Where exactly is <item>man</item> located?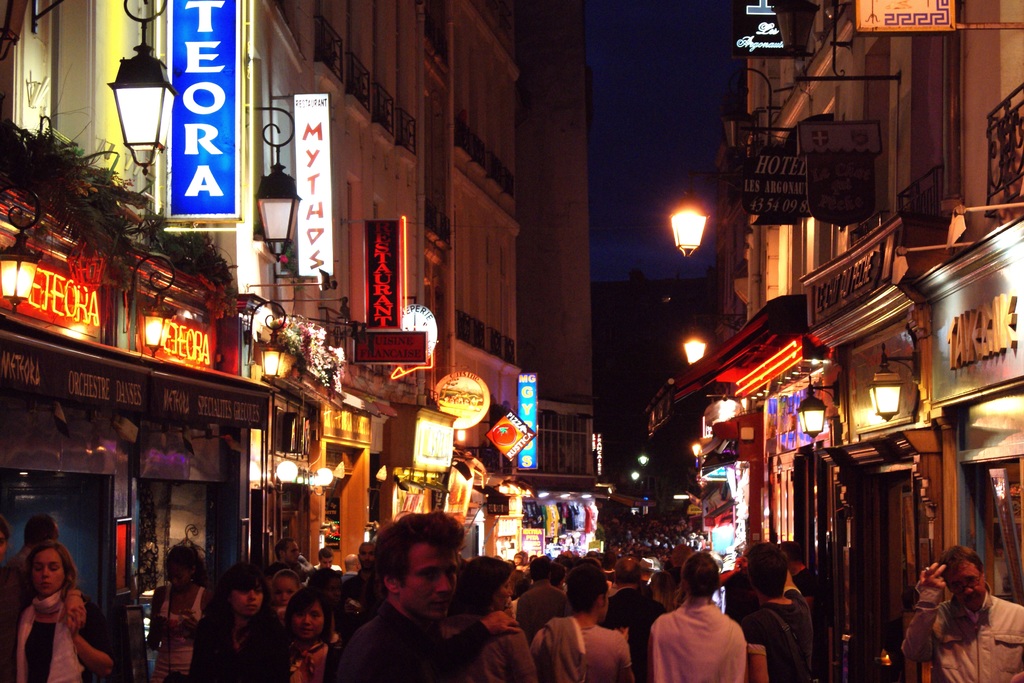
Its bounding box is 341 534 378 644.
